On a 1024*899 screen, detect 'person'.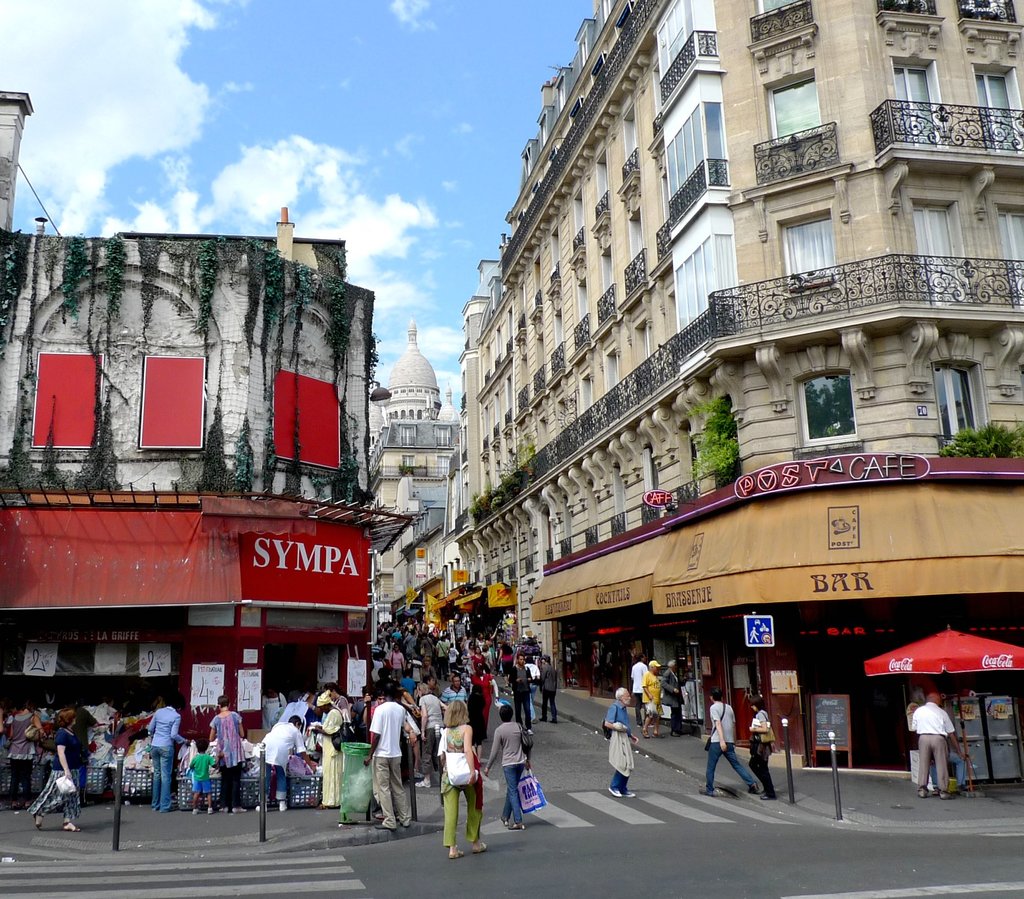
[207,699,245,816].
